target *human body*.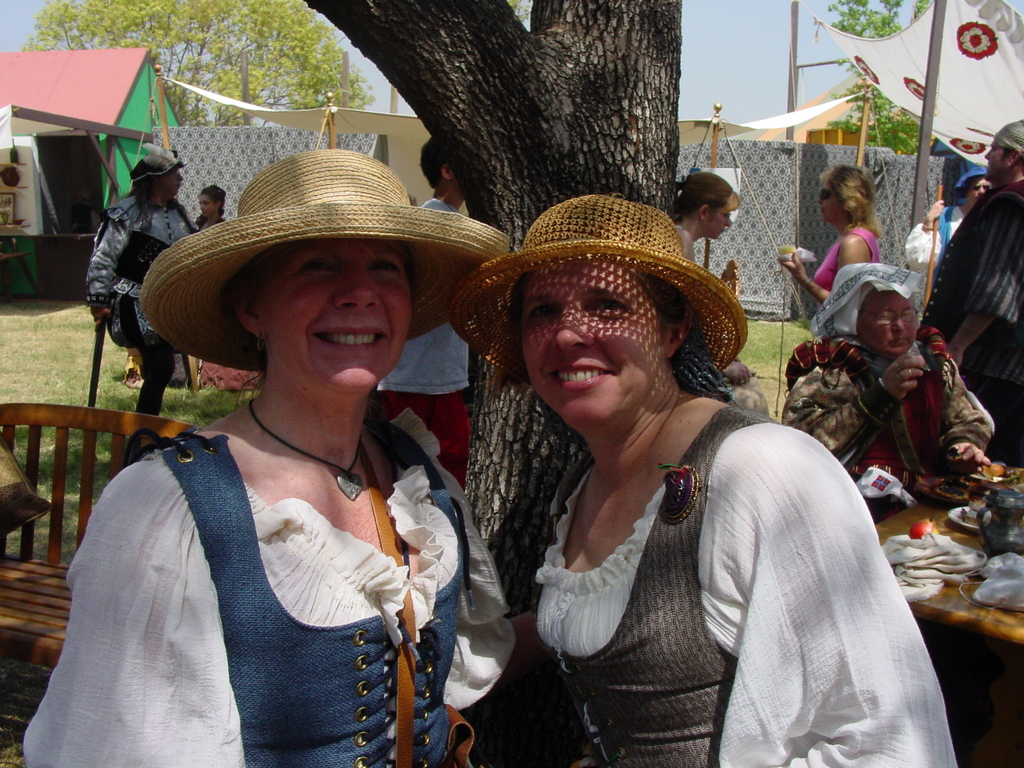
Target region: x1=671, y1=173, x2=768, y2=415.
